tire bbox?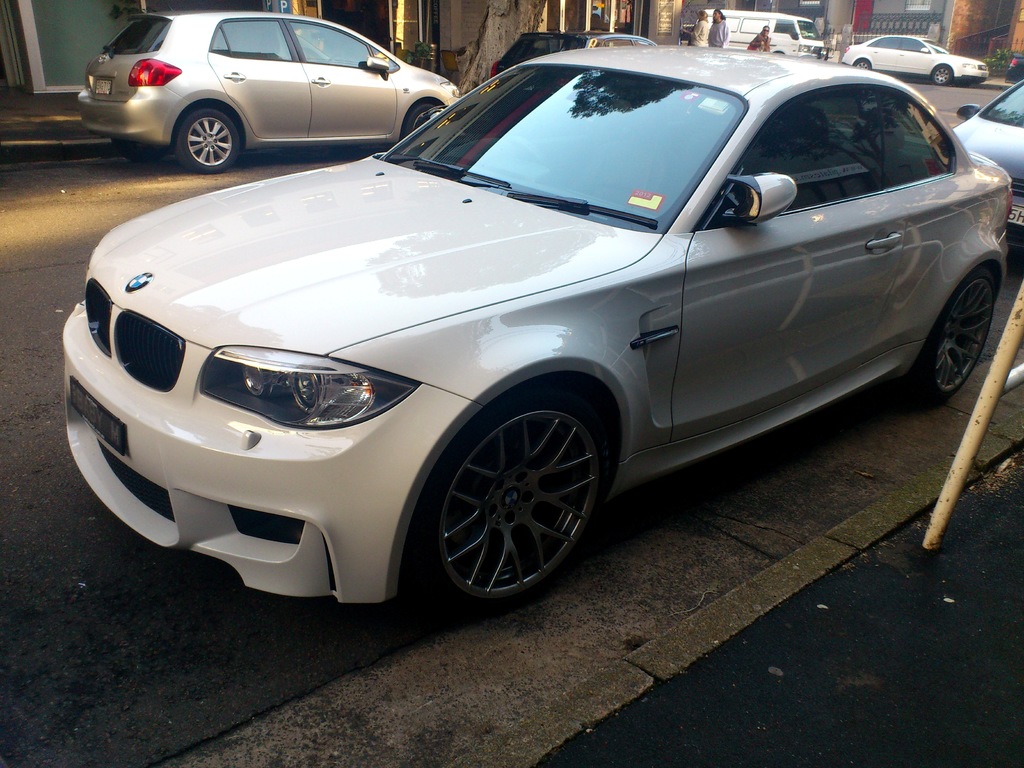
region(916, 263, 993, 404)
